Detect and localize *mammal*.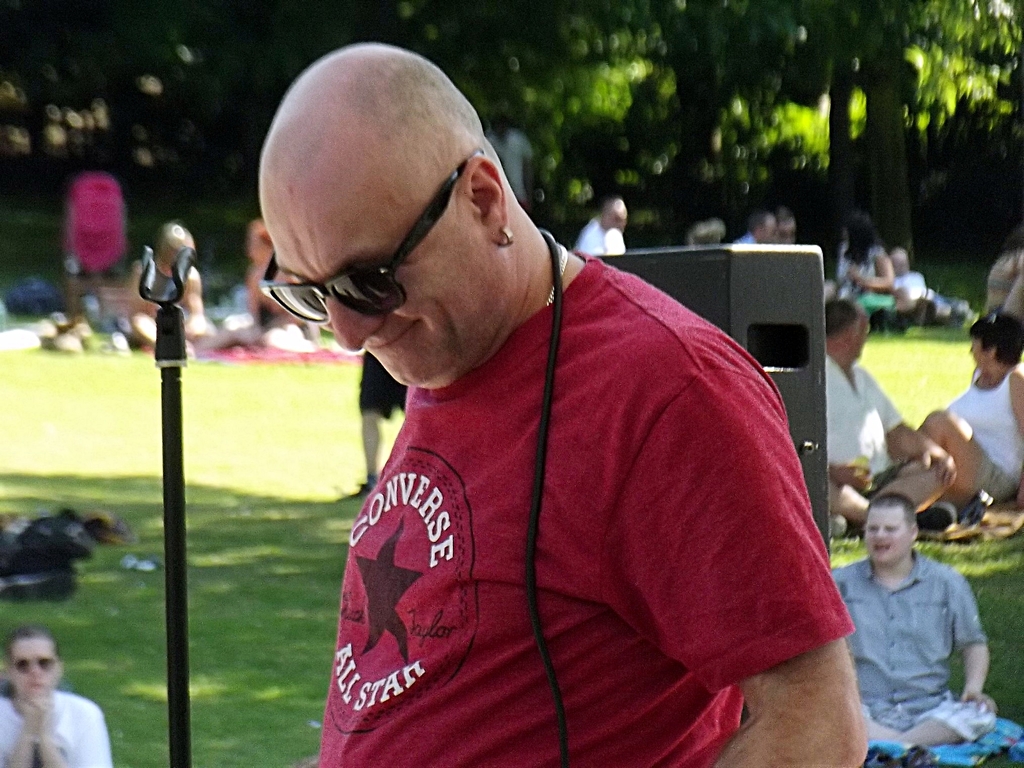
Localized at bbox(838, 495, 1004, 733).
